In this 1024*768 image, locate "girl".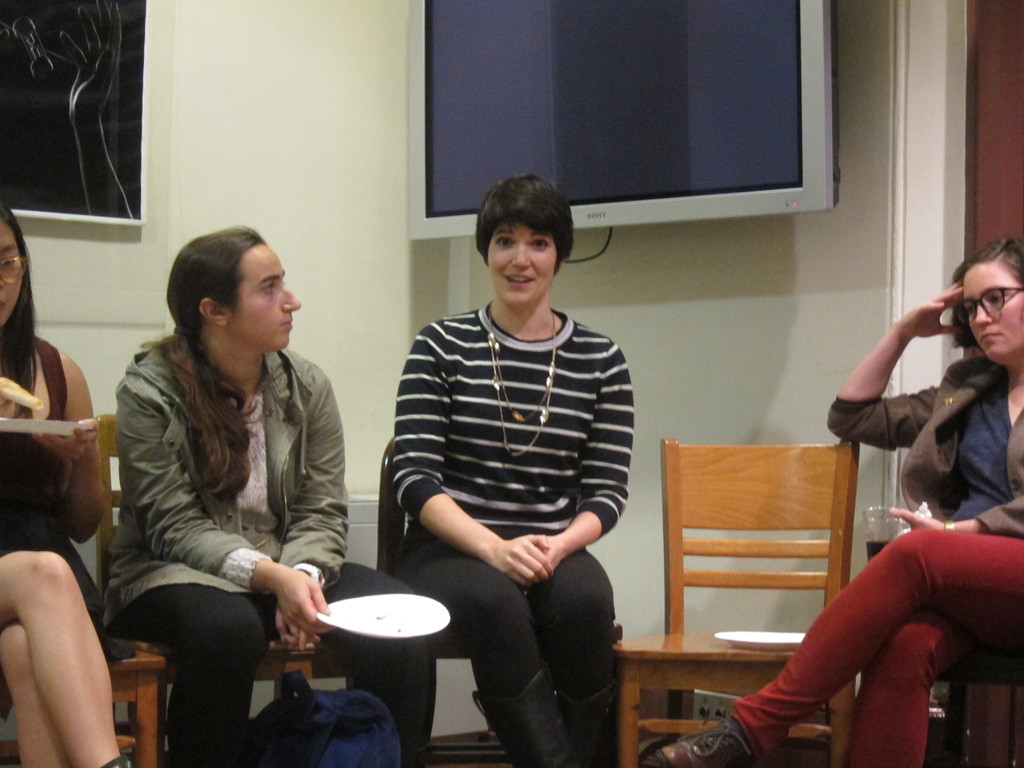
Bounding box: bbox(385, 179, 620, 767).
